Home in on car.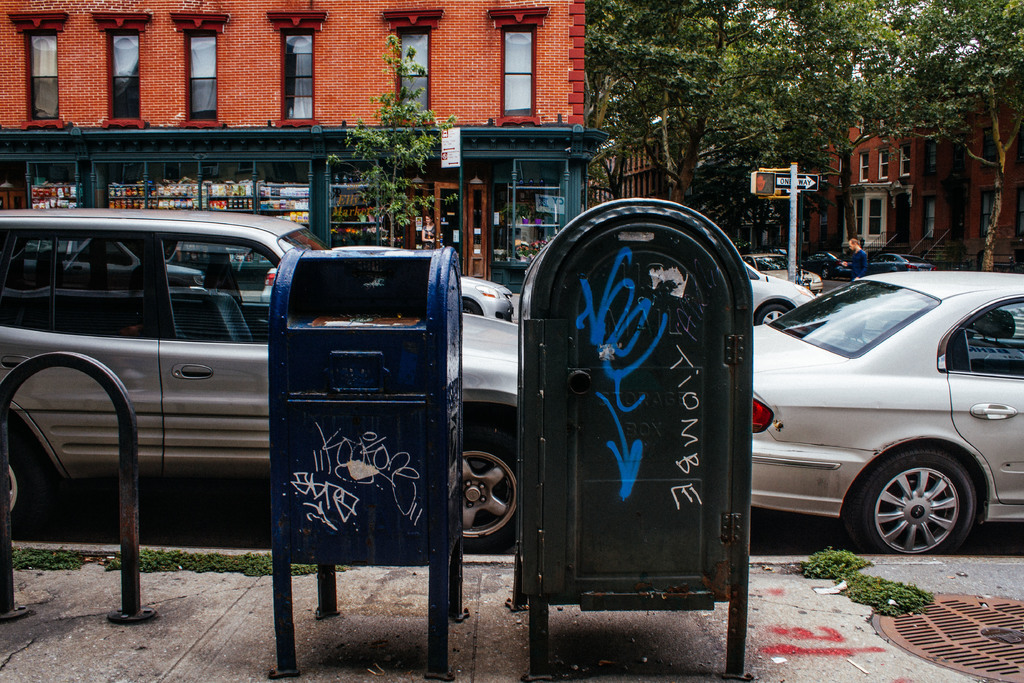
Homed in at l=778, t=247, r=845, b=277.
